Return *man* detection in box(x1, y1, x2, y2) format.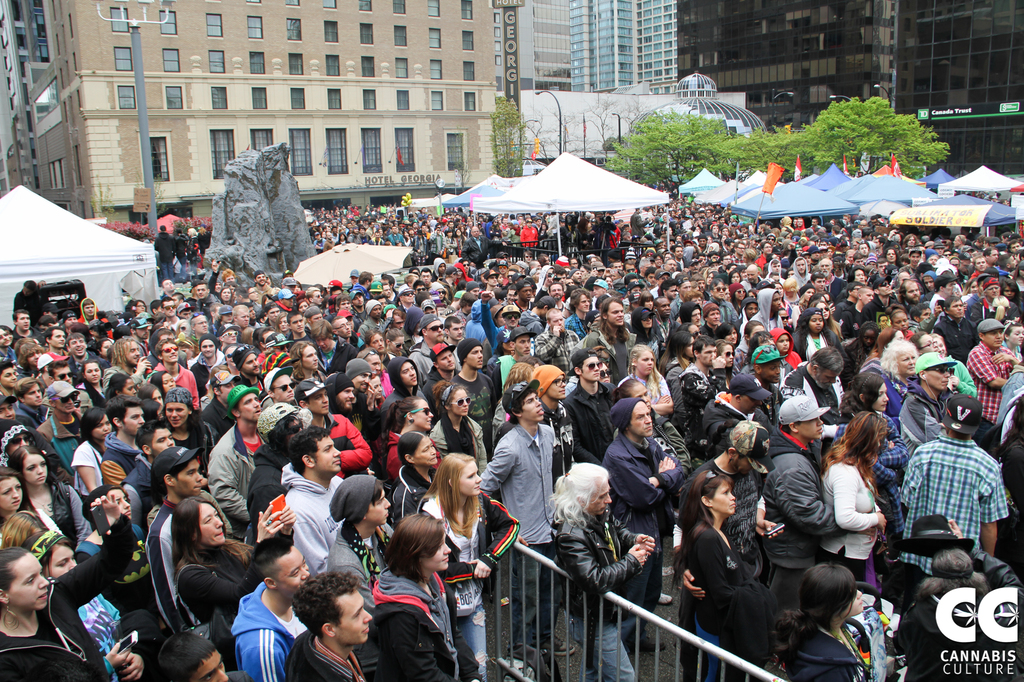
box(480, 383, 570, 654).
